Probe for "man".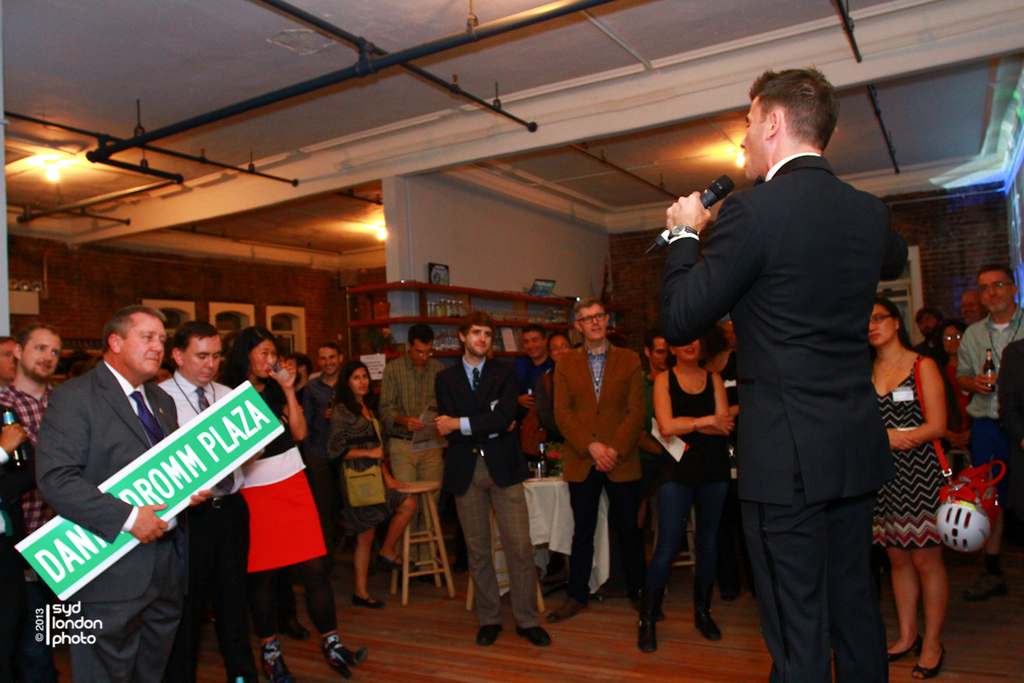
Probe result: [left=158, top=318, right=258, bottom=682].
